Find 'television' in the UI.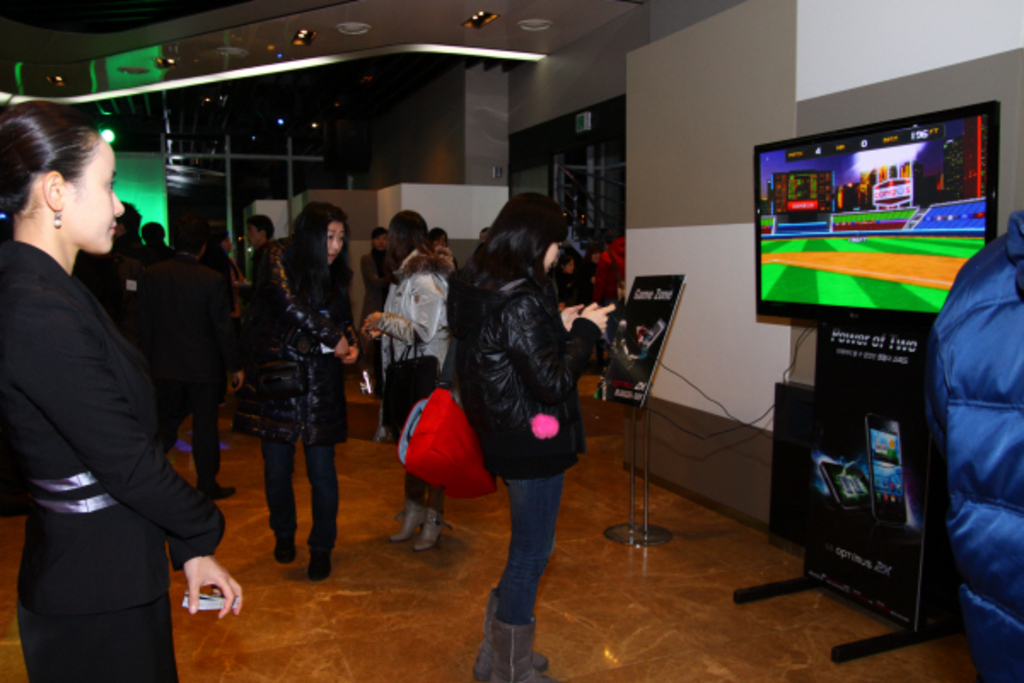
UI element at select_region(753, 97, 1004, 318).
